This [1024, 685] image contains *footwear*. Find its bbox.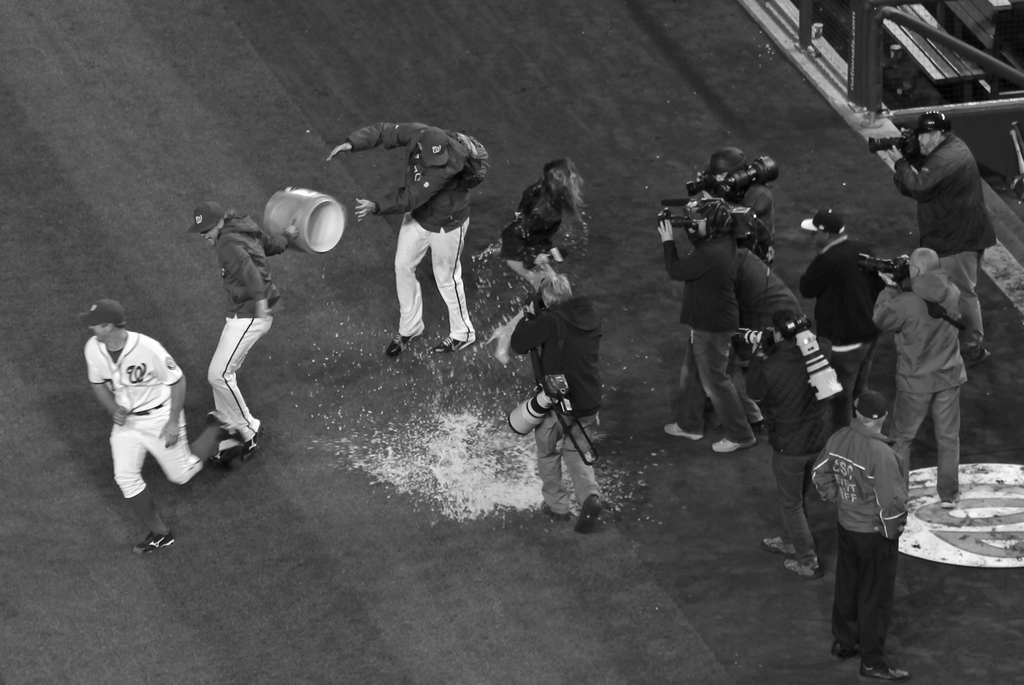
(536,499,570,520).
